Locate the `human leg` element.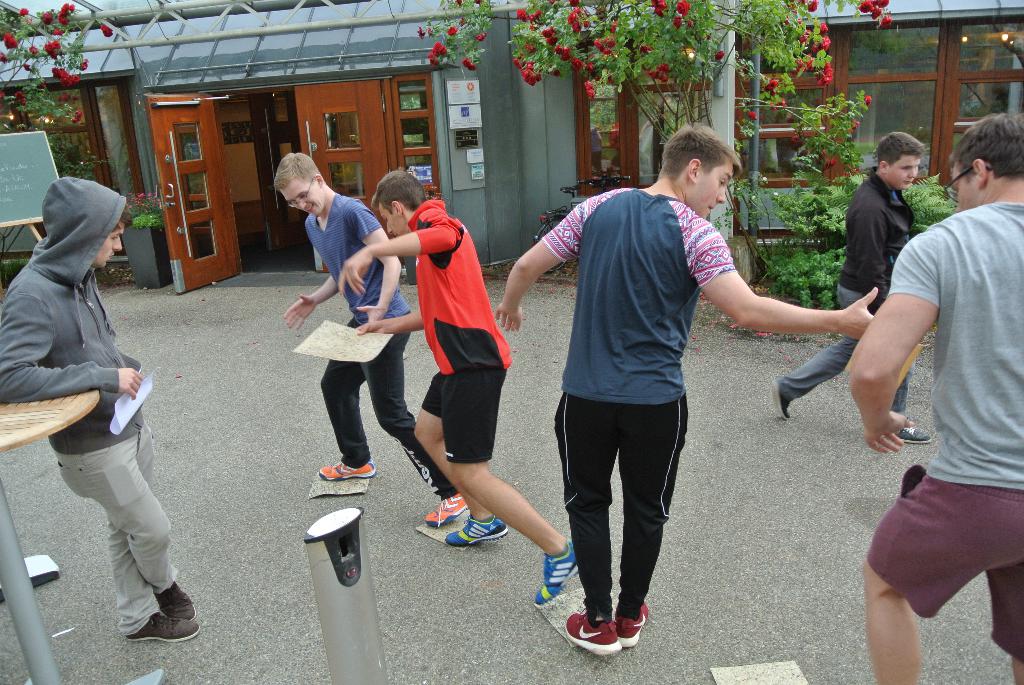
Element bbox: {"left": 886, "top": 300, "right": 932, "bottom": 441}.
